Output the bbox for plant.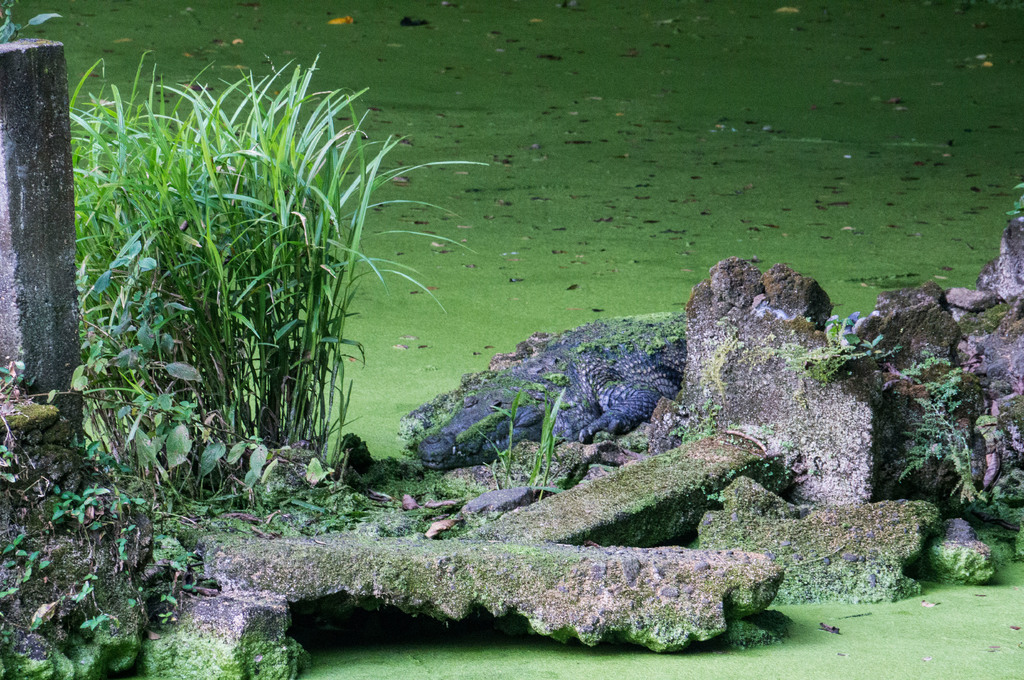
Rect(143, 534, 198, 578).
